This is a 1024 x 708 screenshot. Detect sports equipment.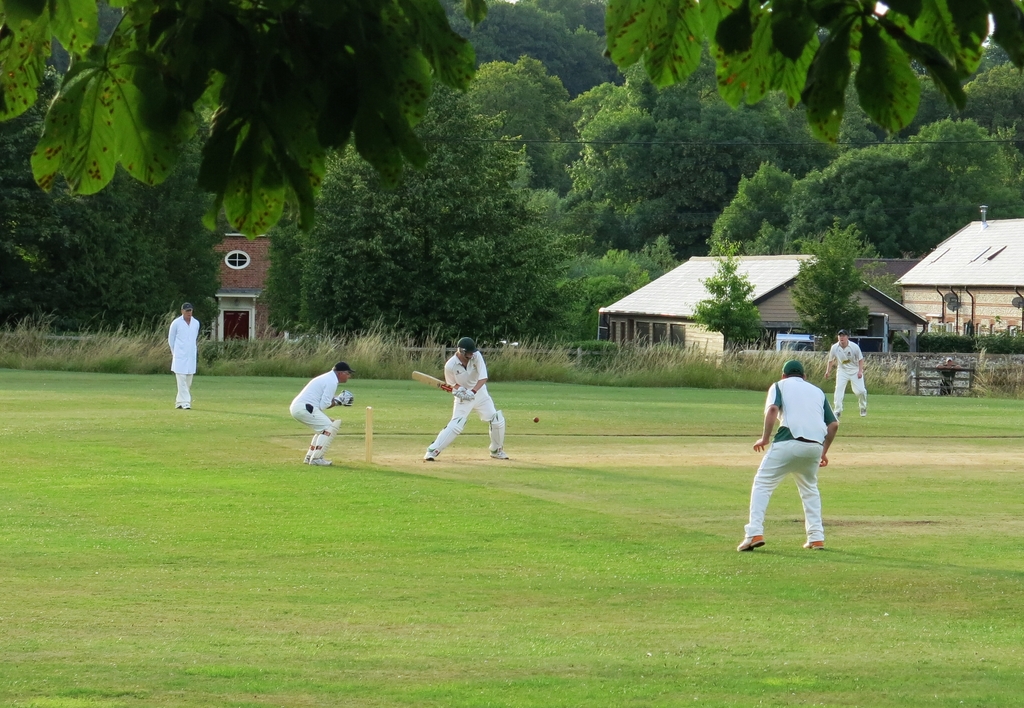
<region>332, 387, 356, 409</region>.
